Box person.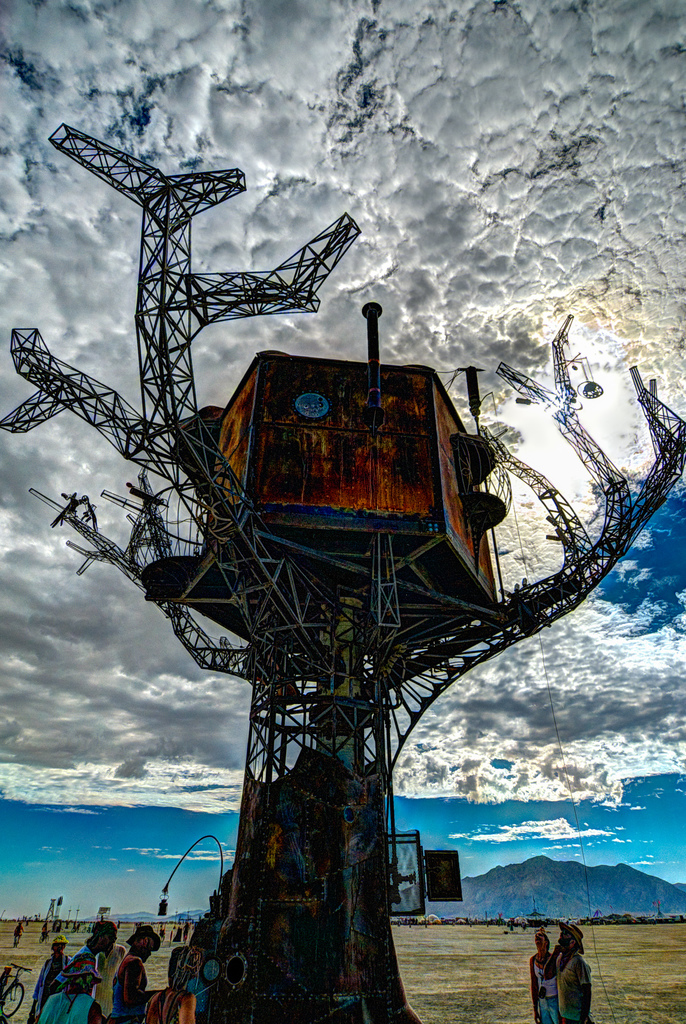
left=545, top=927, right=597, bottom=1016.
